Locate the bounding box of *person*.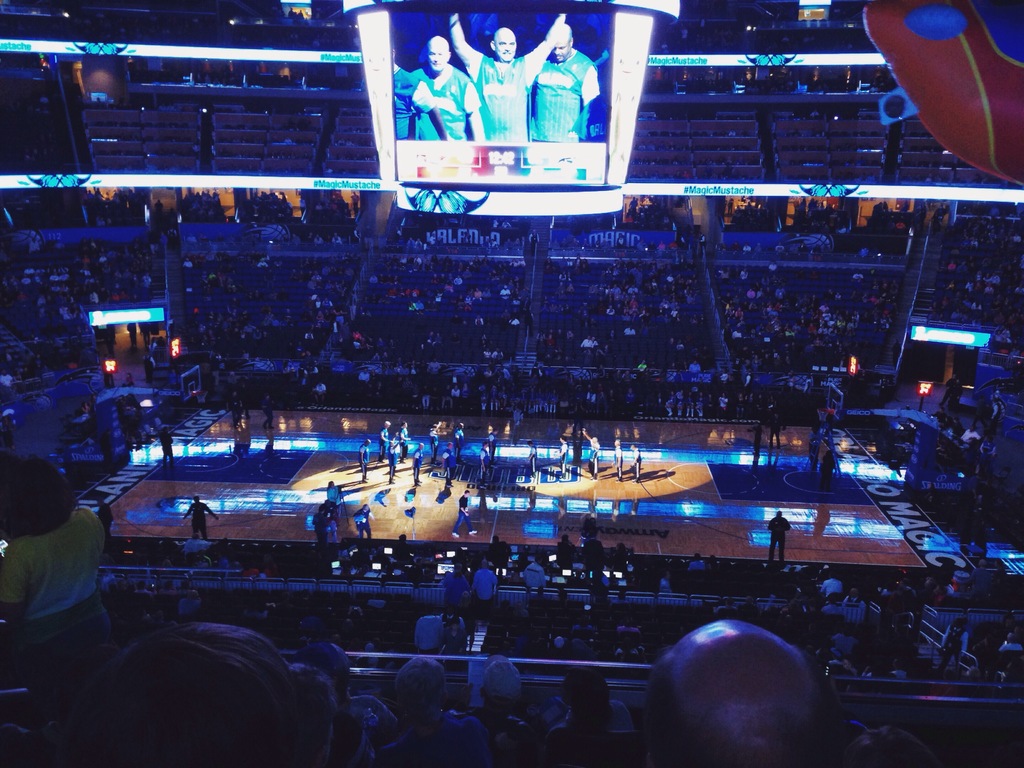
Bounding box: [left=460, top=228, right=474, bottom=250].
